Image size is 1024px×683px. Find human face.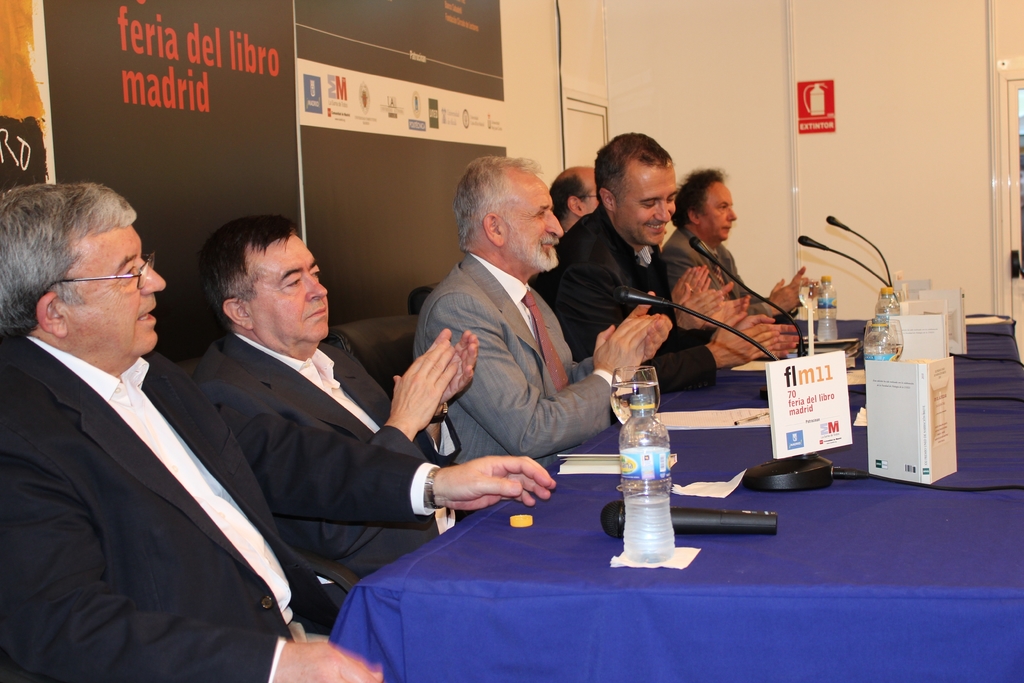
<bbox>69, 229, 166, 357</bbox>.
